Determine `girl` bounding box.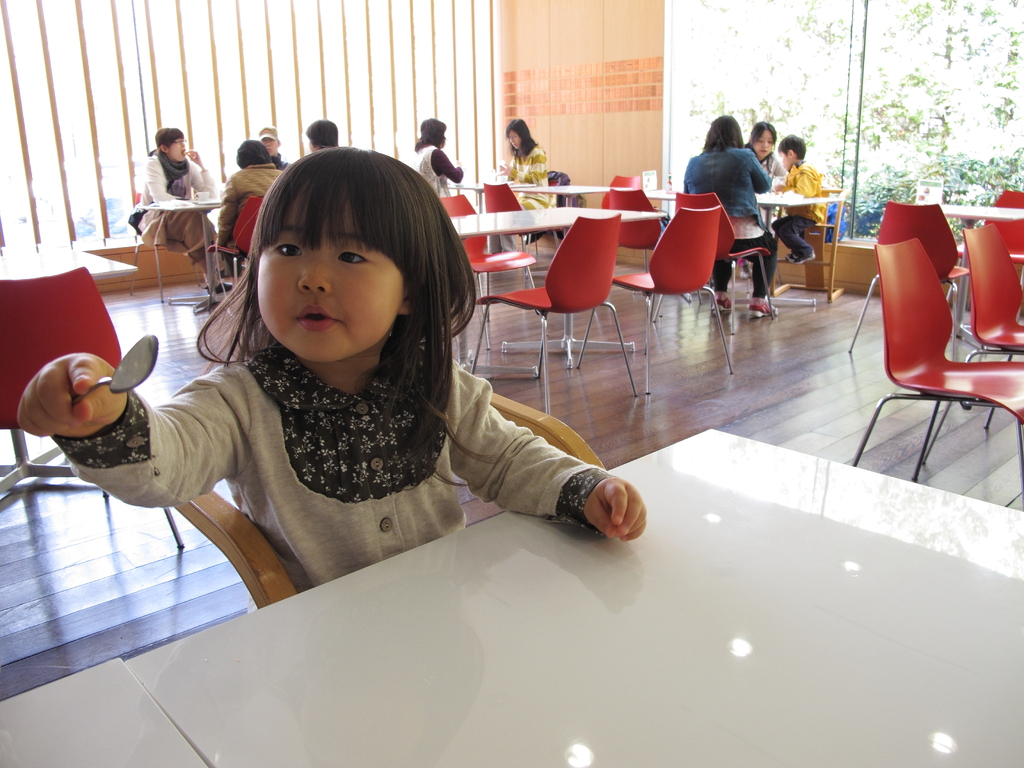
Determined: 125 113 227 310.
